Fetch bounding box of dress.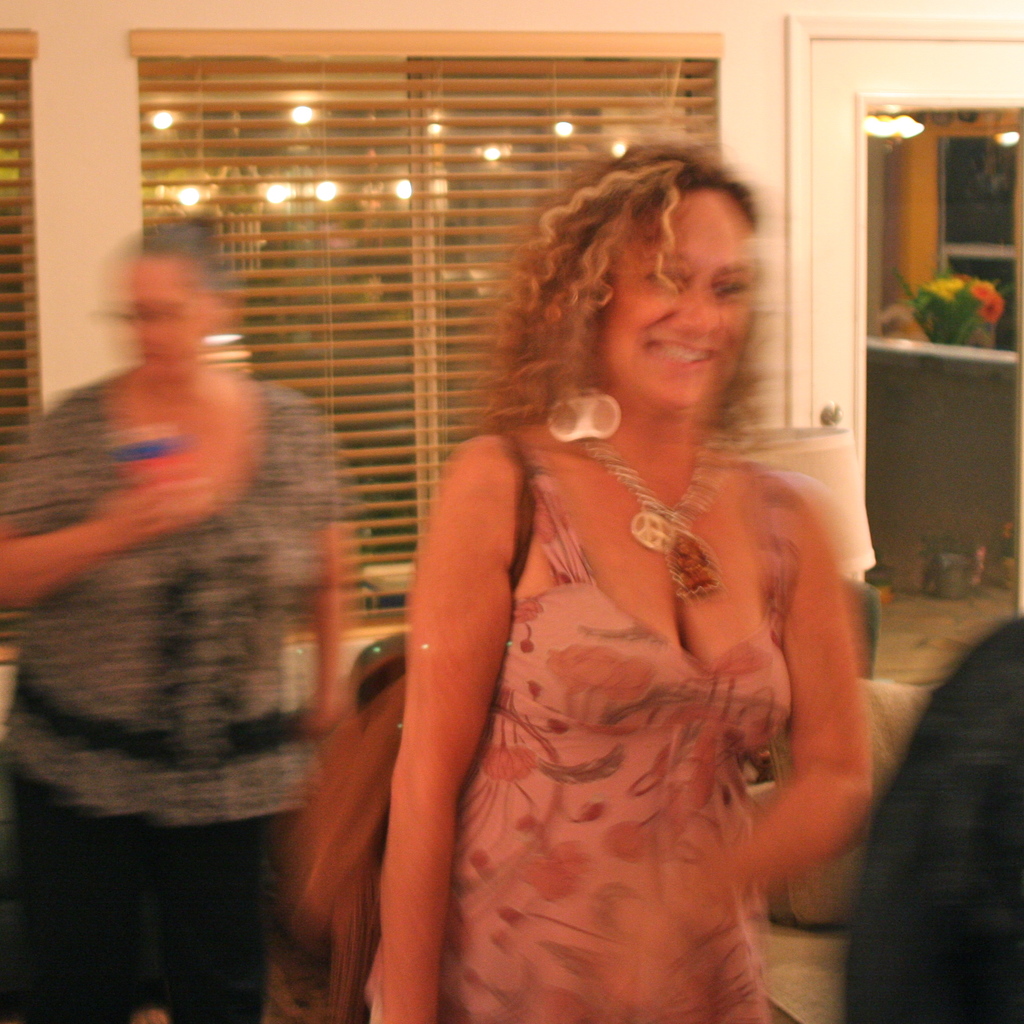
Bbox: <region>343, 319, 860, 1023</region>.
